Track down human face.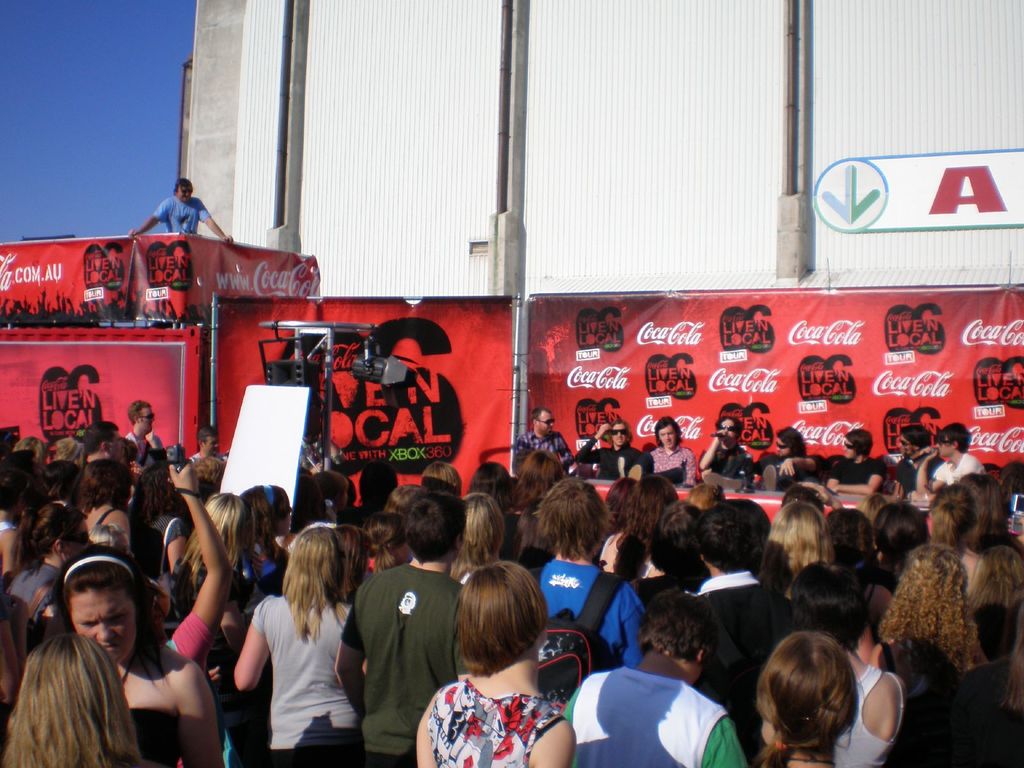
Tracked to pyautogui.locateOnScreen(207, 437, 222, 456).
